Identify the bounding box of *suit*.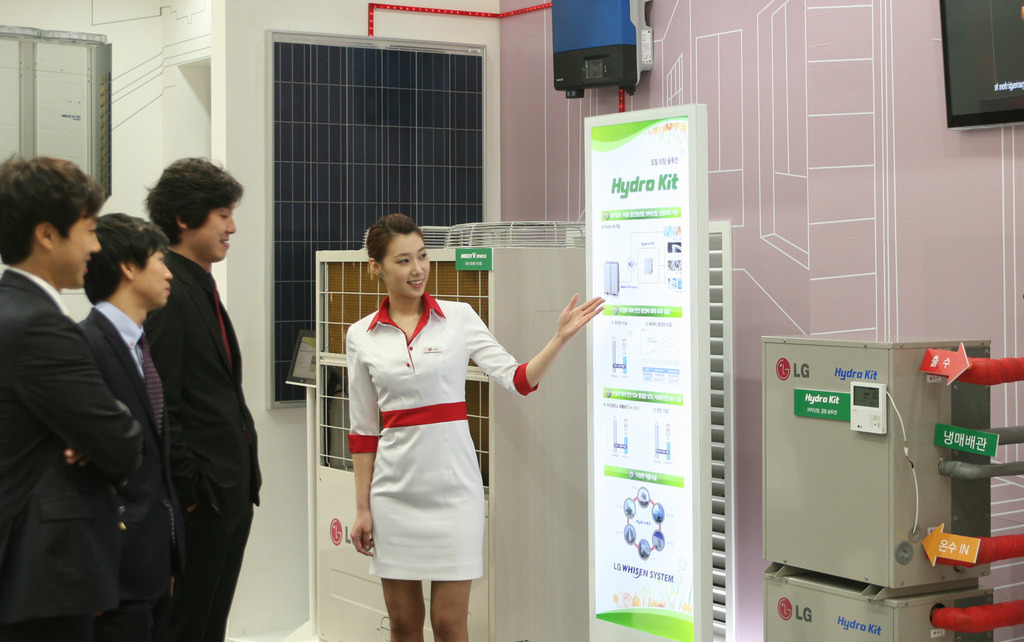
BBox(77, 299, 182, 641).
